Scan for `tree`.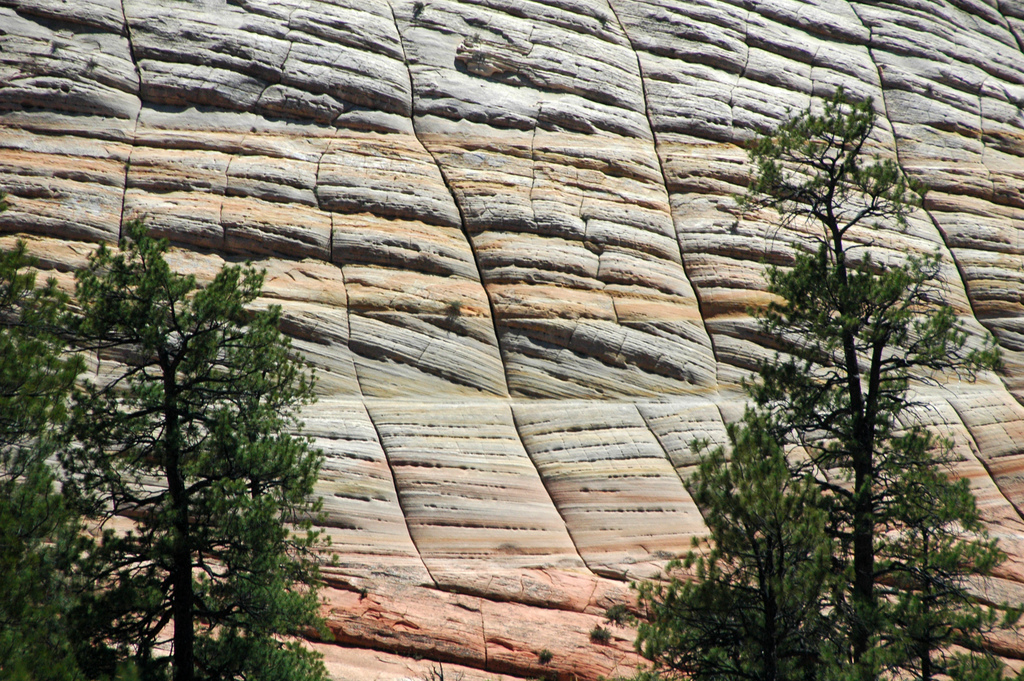
Scan result: pyautogui.locateOnScreen(585, 98, 1023, 680).
